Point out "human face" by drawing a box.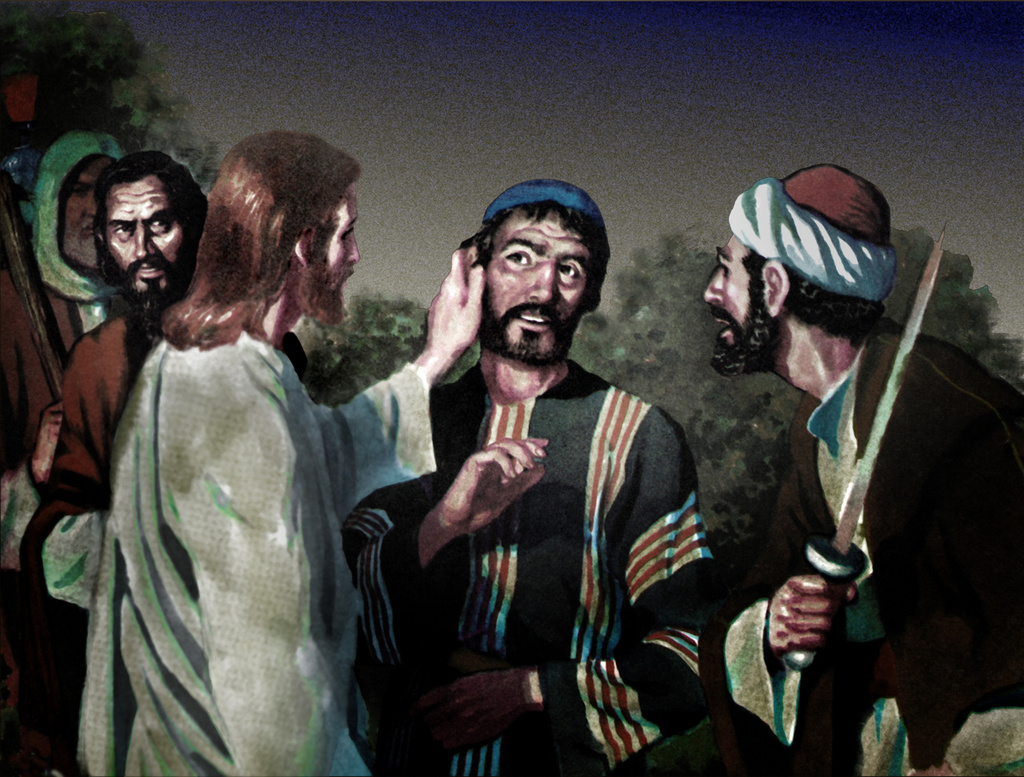
[62,162,121,266].
